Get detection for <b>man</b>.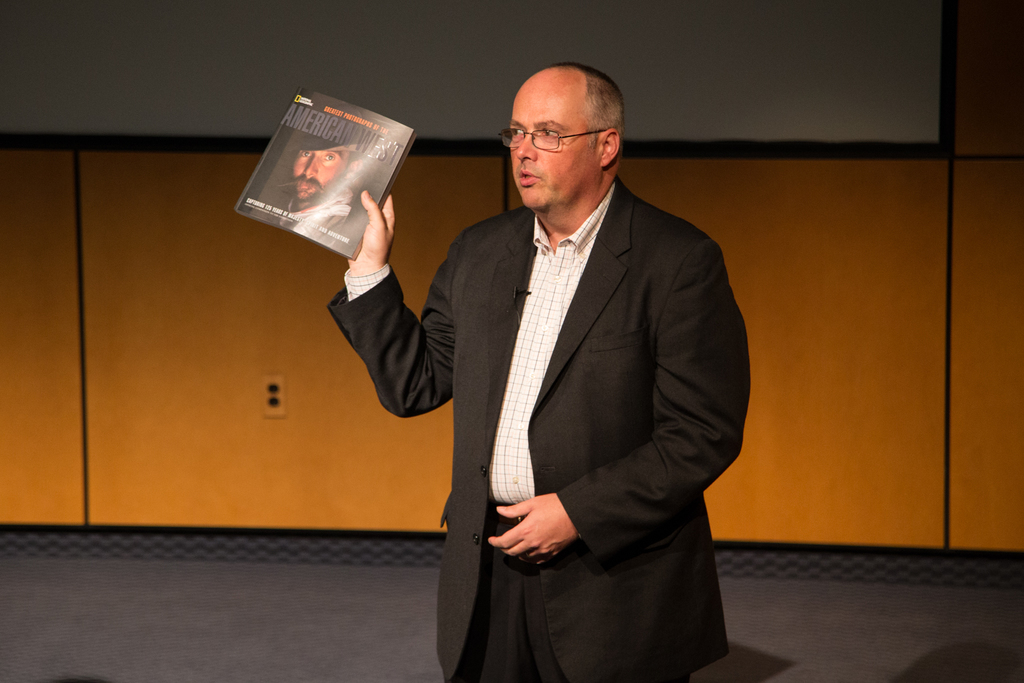
Detection: (x1=384, y1=54, x2=750, y2=682).
